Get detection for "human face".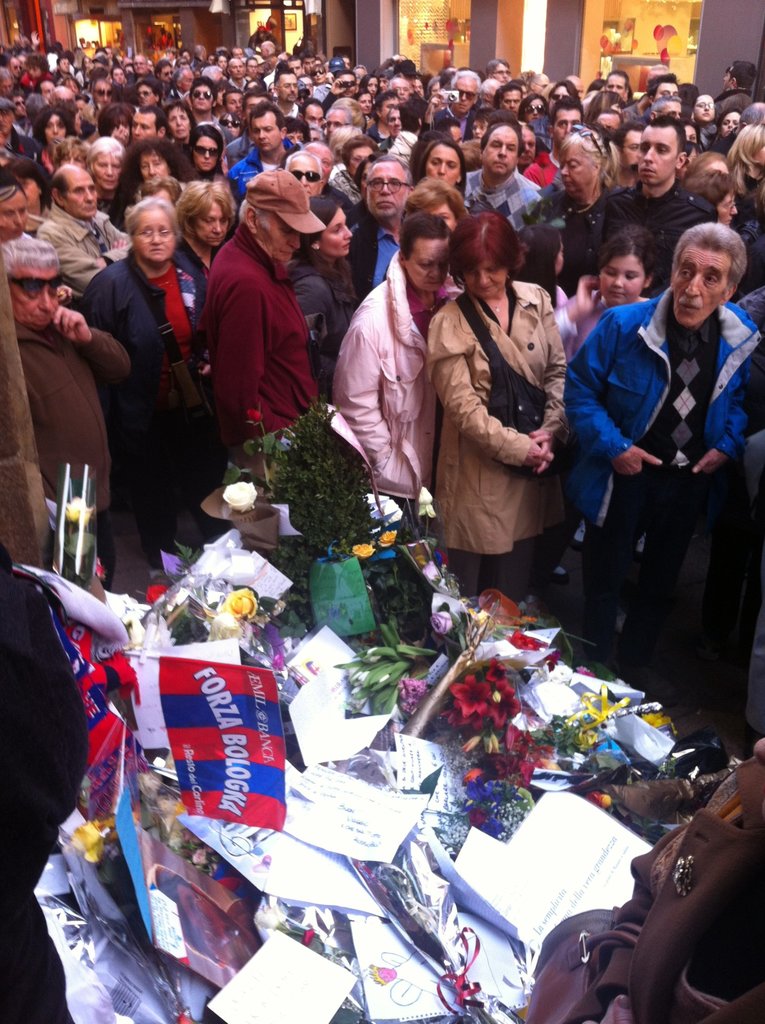
Detection: [0,192,28,239].
